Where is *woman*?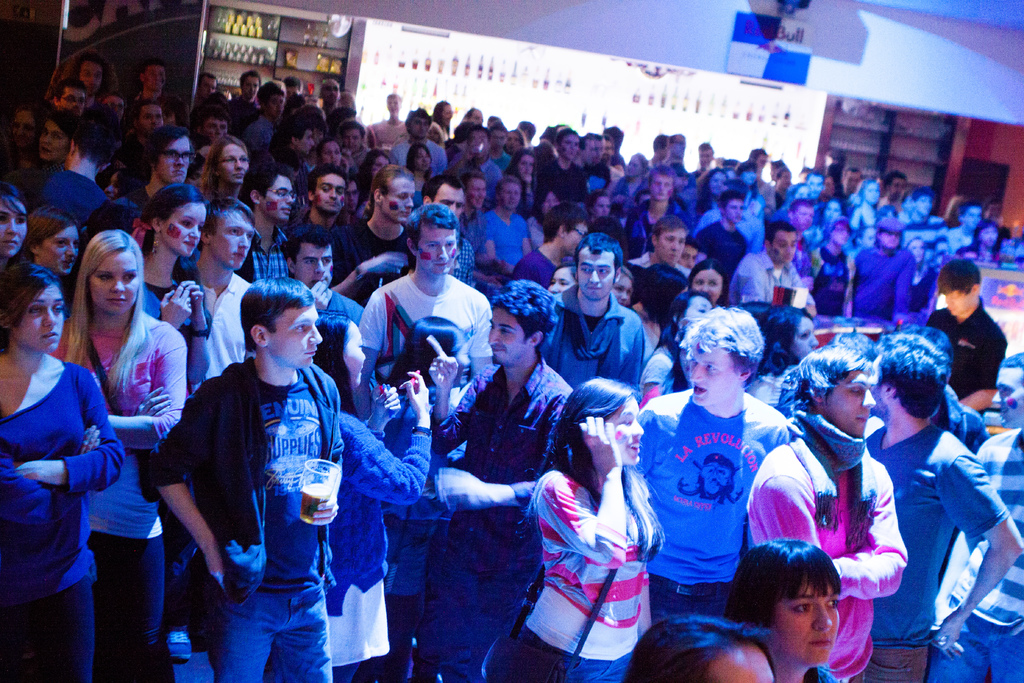
l=404, t=142, r=433, b=209.
